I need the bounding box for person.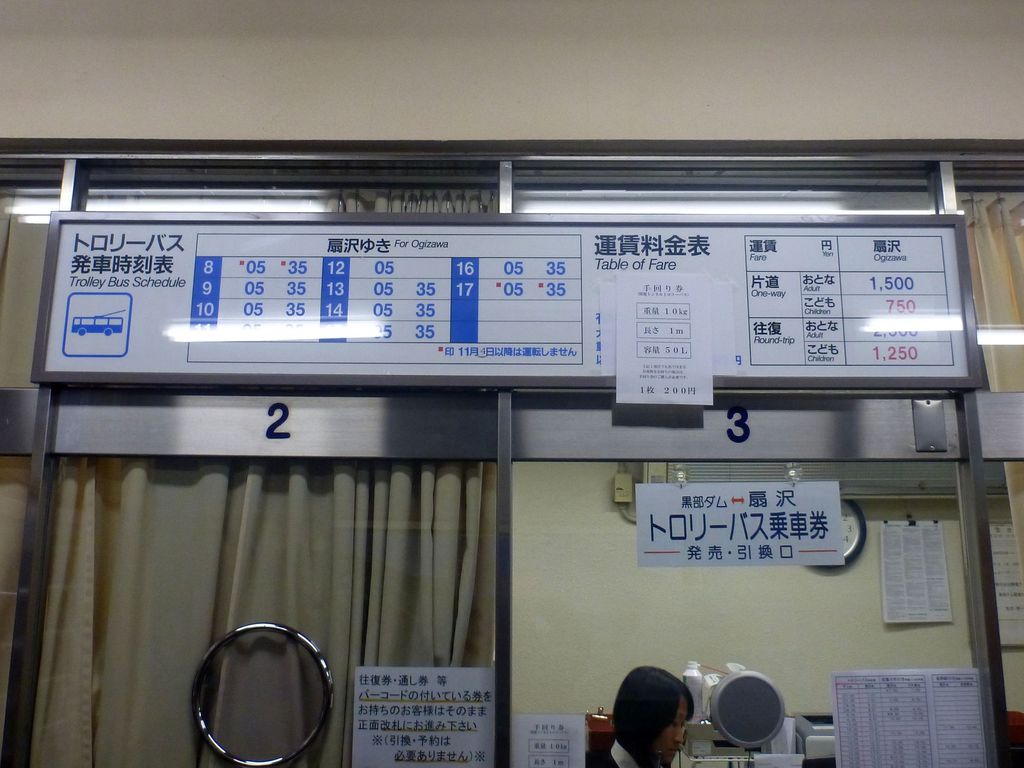
Here it is: (x1=600, y1=661, x2=703, y2=767).
